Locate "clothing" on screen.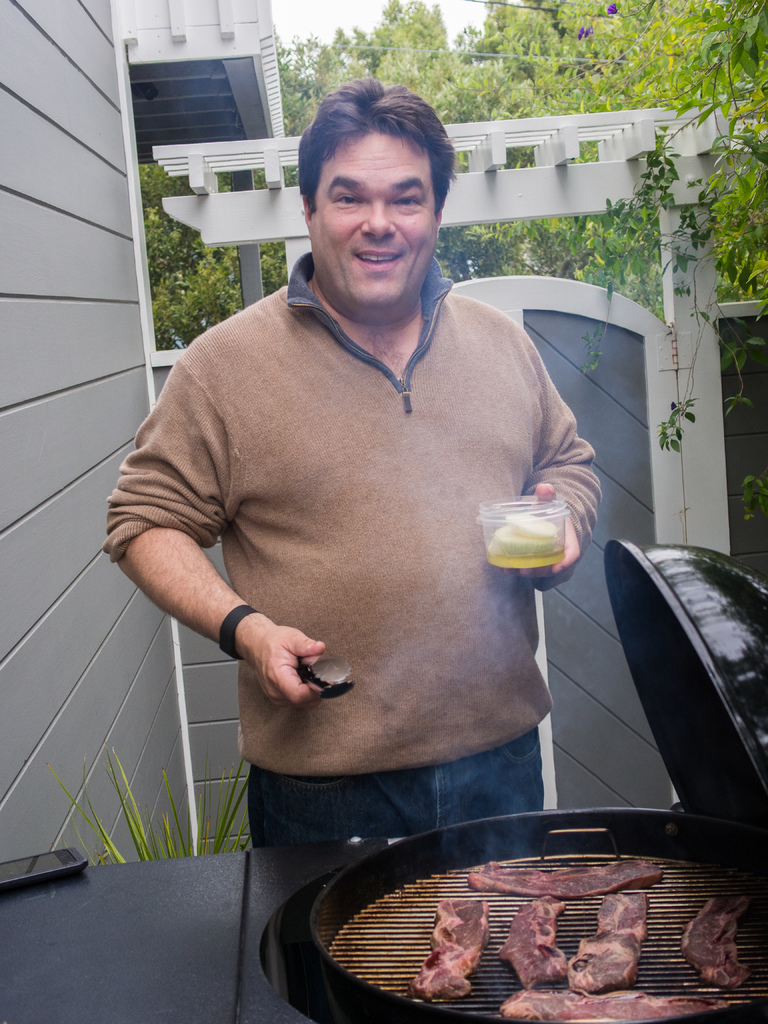
On screen at {"left": 101, "top": 257, "right": 617, "bottom": 865}.
